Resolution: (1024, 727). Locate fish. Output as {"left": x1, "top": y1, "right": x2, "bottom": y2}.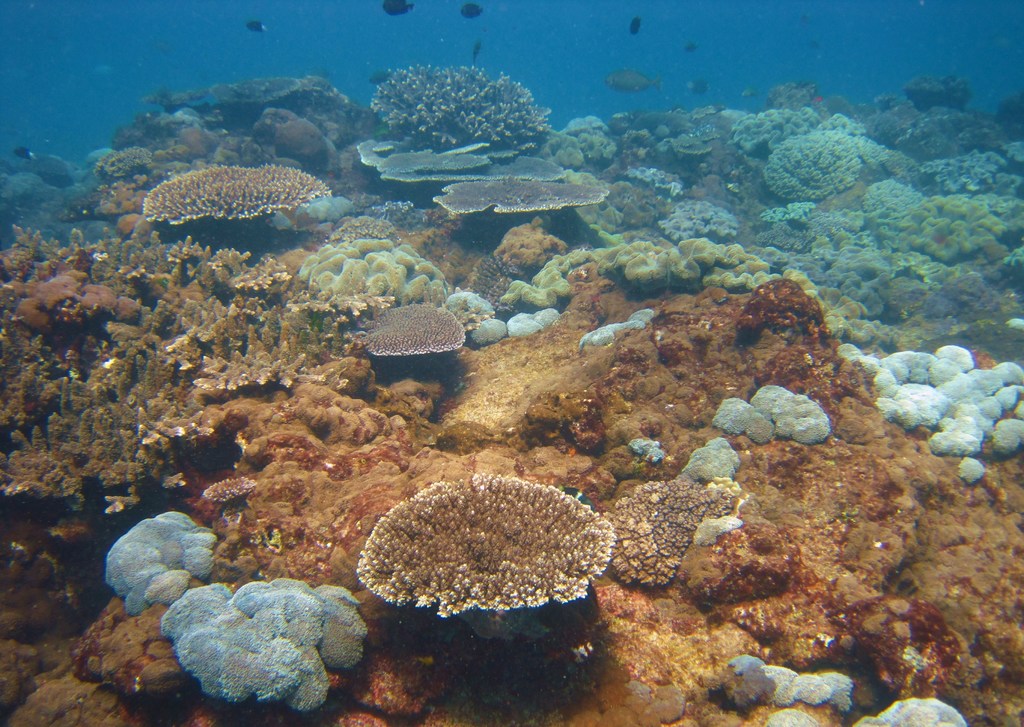
{"left": 246, "top": 20, "right": 269, "bottom": 32}.
